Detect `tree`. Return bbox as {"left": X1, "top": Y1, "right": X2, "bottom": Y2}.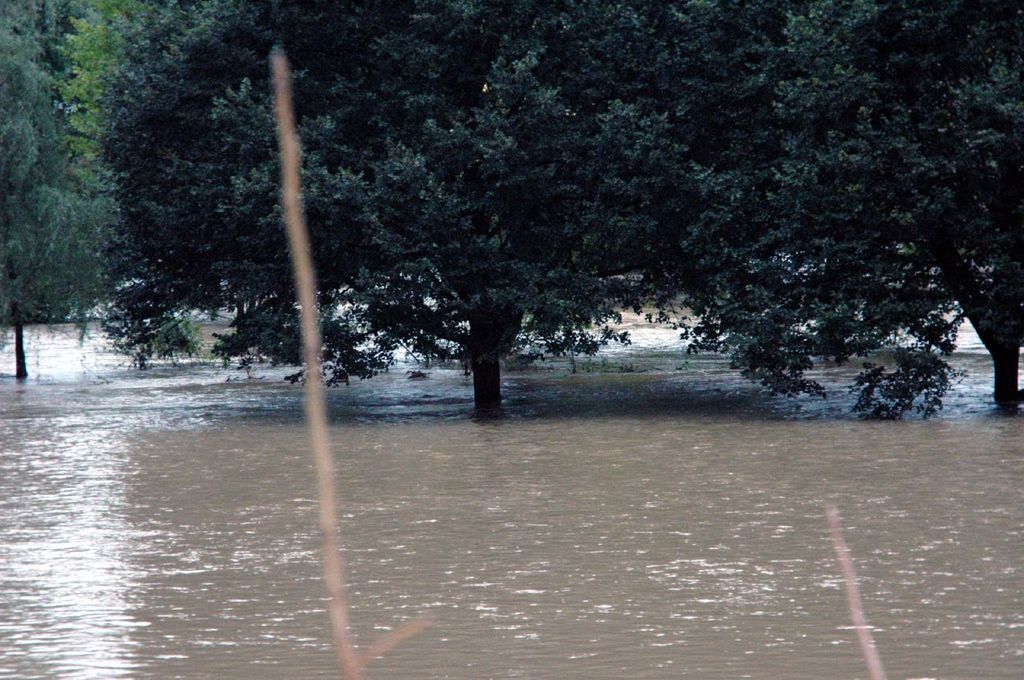
{"left": 97, "top": 0, "right": 790, "bottom": 418}.
